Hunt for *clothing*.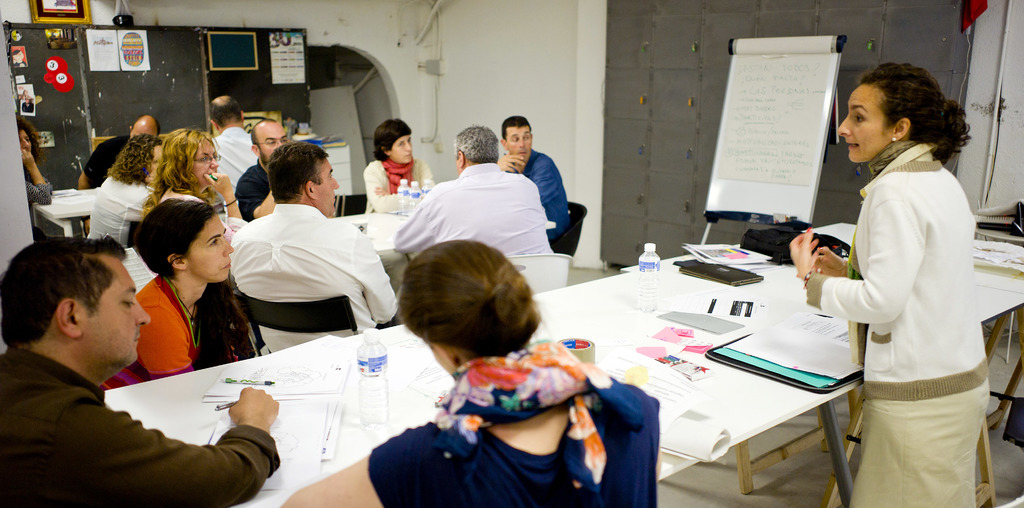
Hunted down at bbox=(821, 106, 989, 489).
